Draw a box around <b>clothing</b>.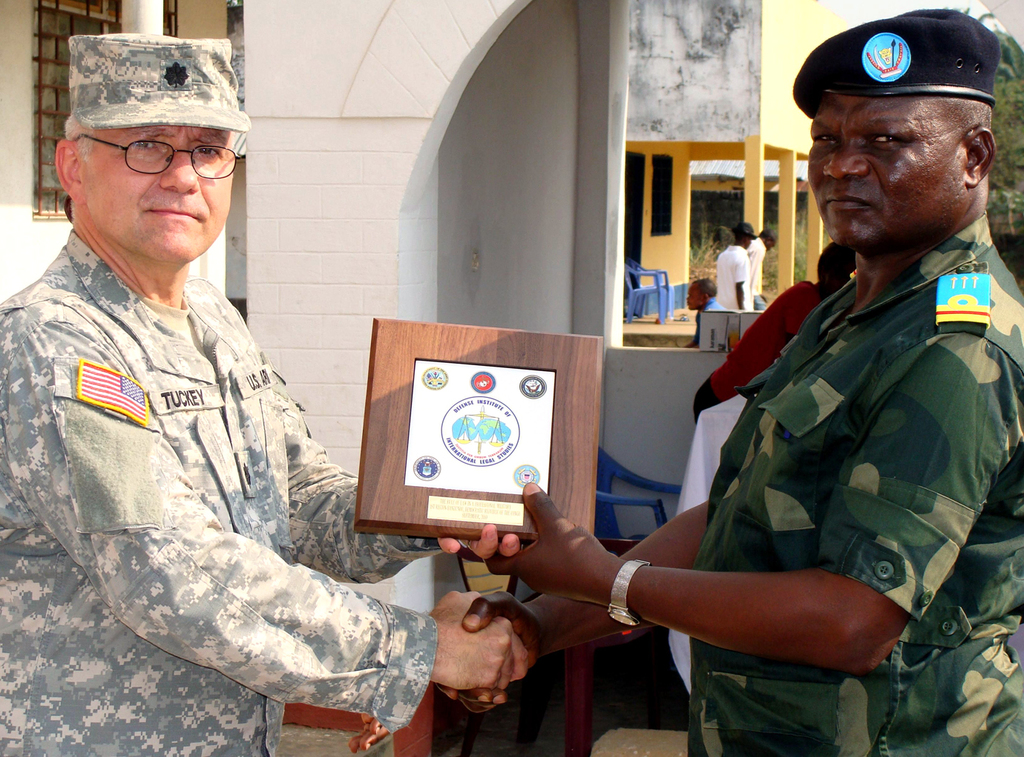
crop(723, 251, 752, 310).
